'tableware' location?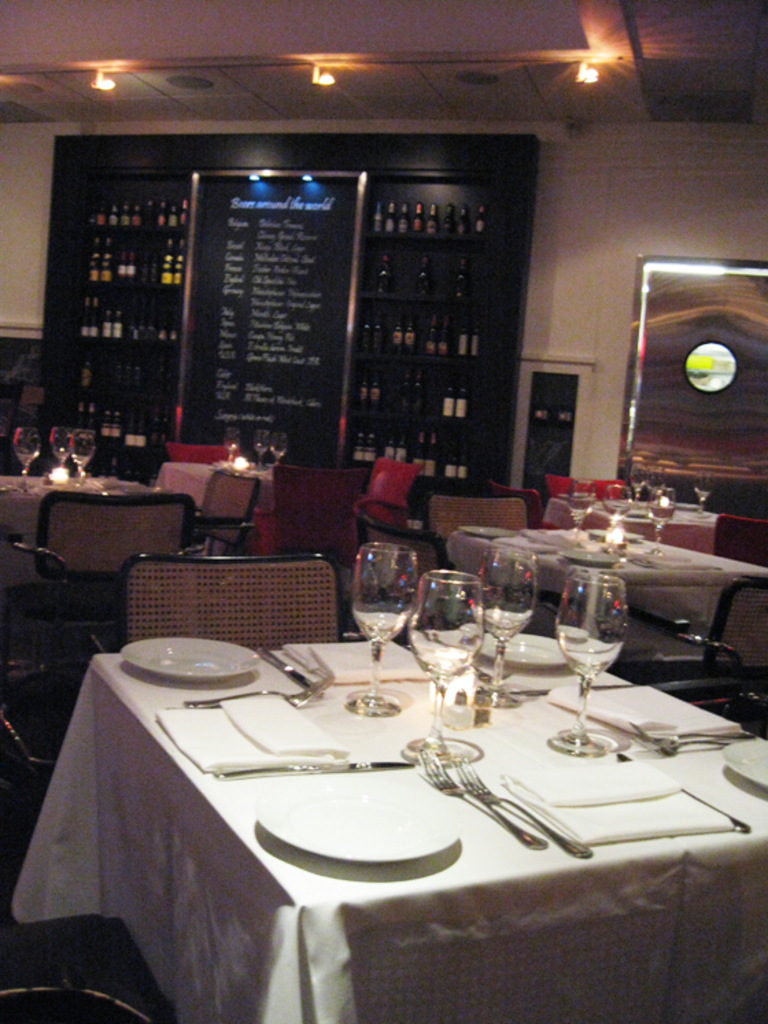
(x1=459, y1=525, x2=514, y2=543)
